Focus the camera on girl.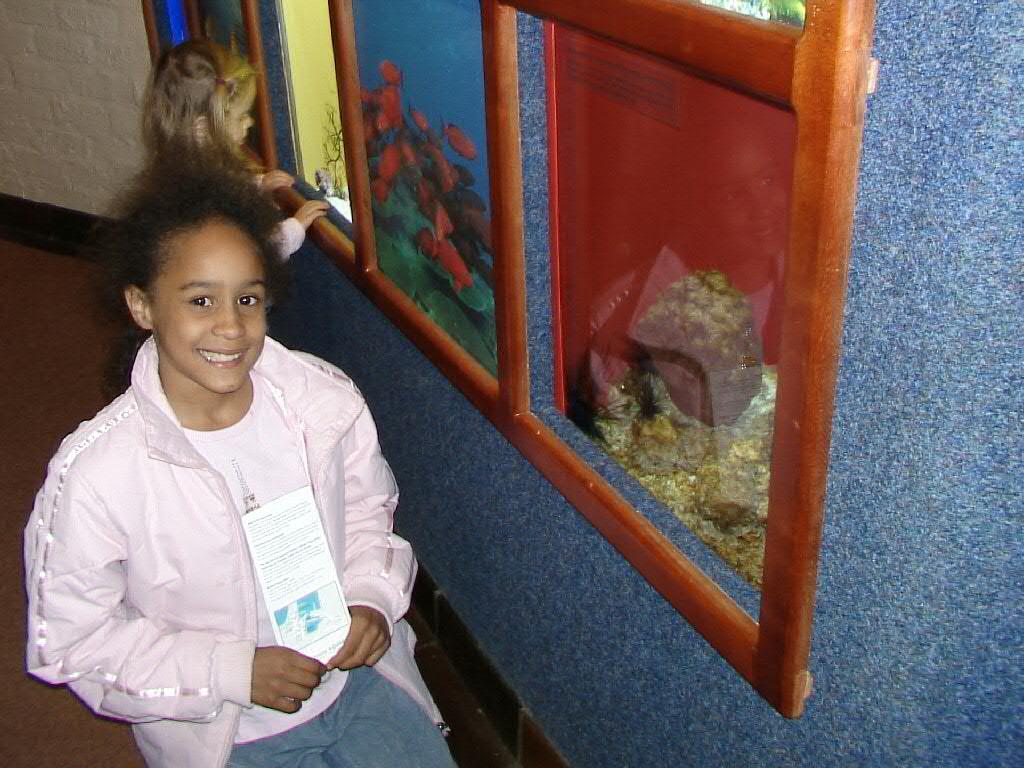
Focus region: detection(23, 136, 458, 767).
